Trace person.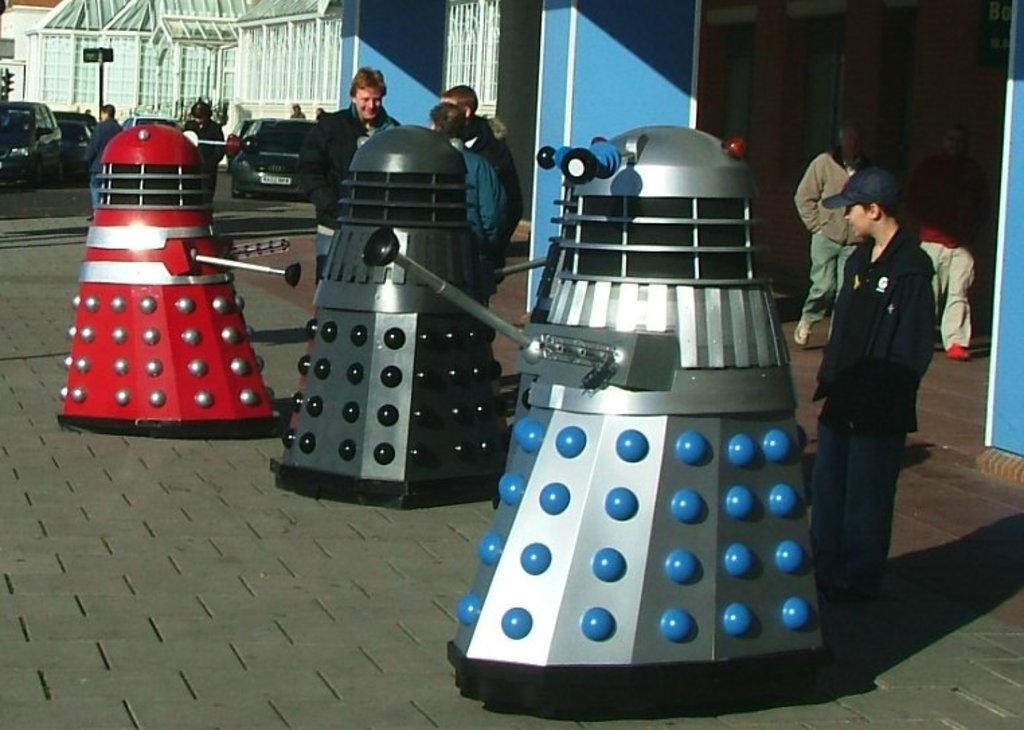
Traced to box=[317, 104, 325, 117].
